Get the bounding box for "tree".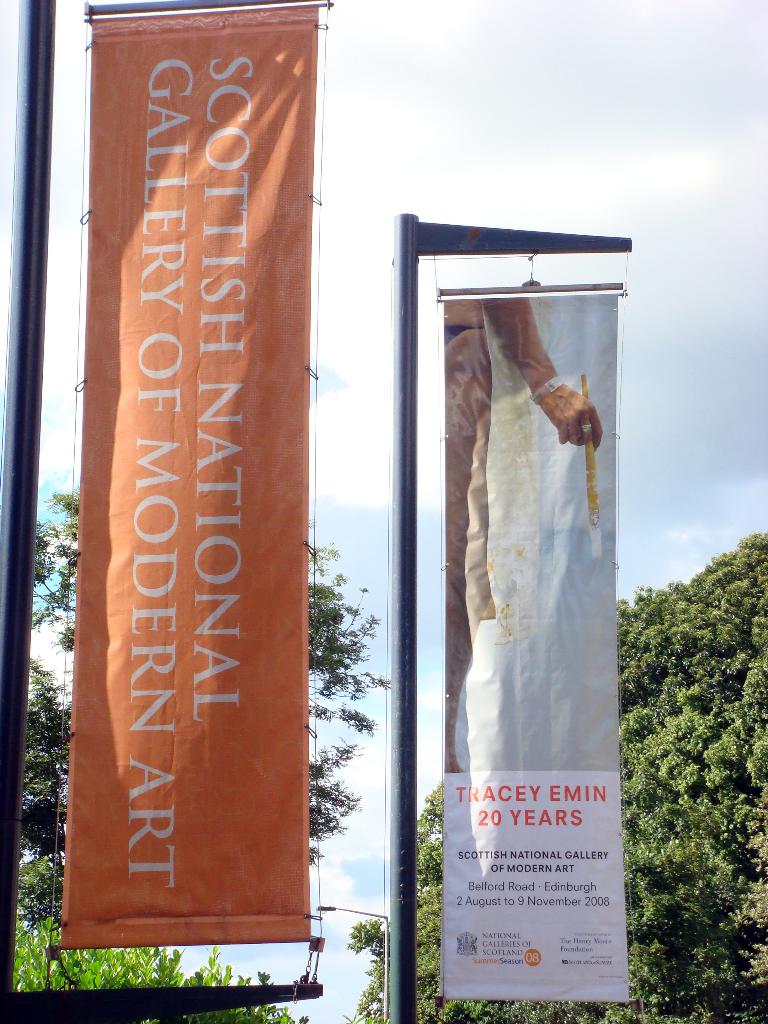
15 909 308 1023.
